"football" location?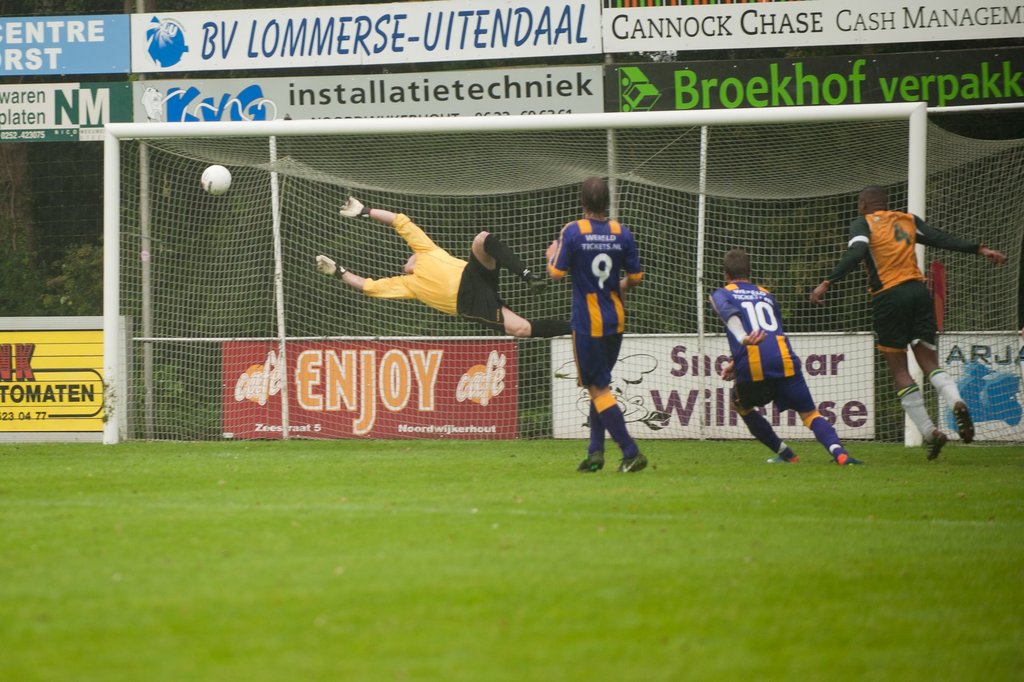
201/165/230/196
